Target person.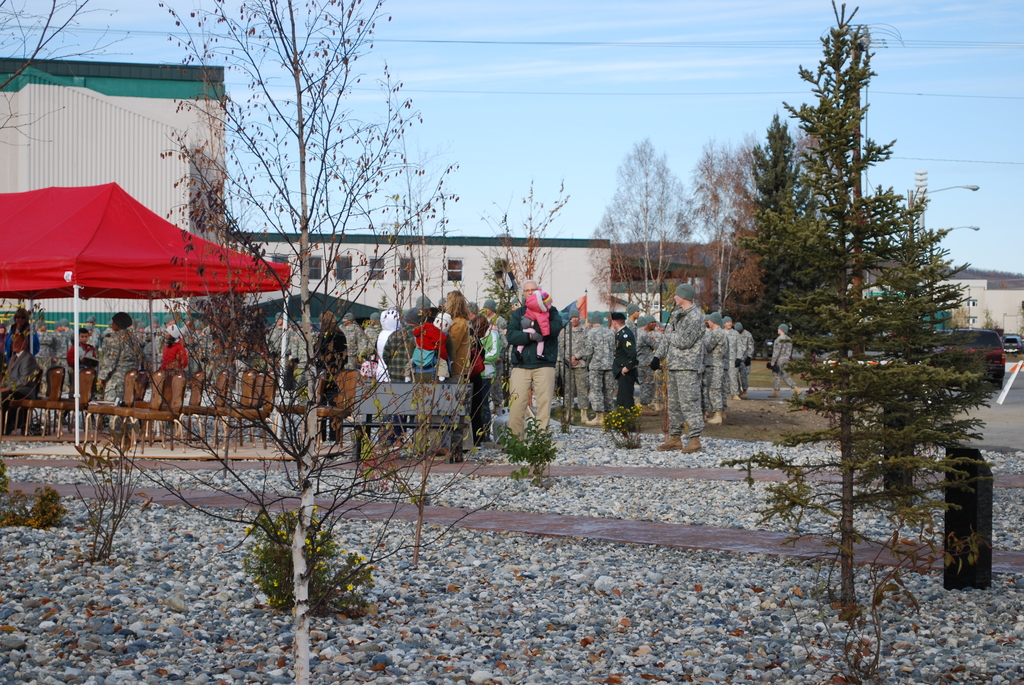
Target region: locate(647, 313, 667, 409).
